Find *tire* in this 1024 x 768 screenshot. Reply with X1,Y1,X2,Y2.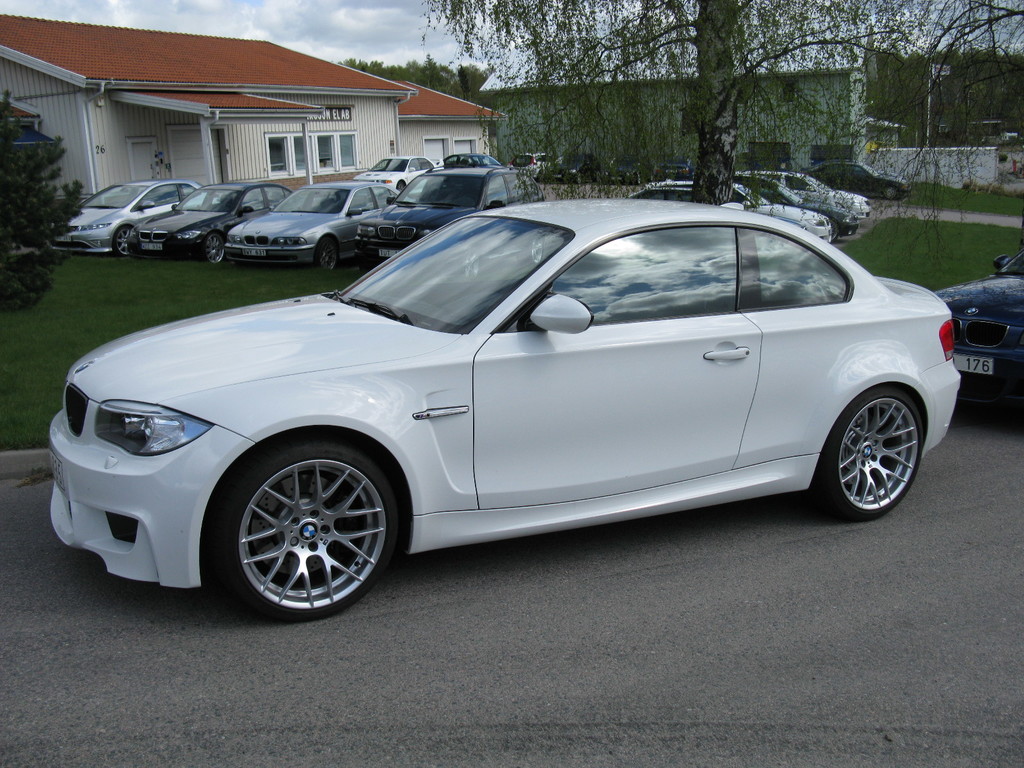
884,188,897,200.
